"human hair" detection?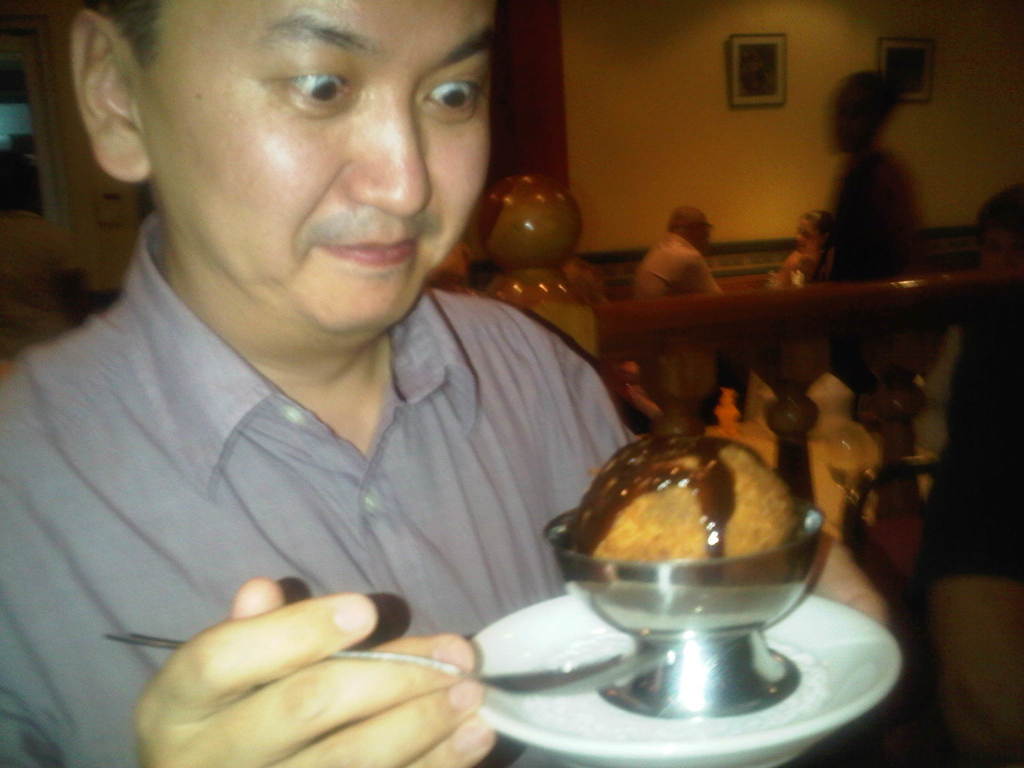
<box>96,0,161,73</box>
